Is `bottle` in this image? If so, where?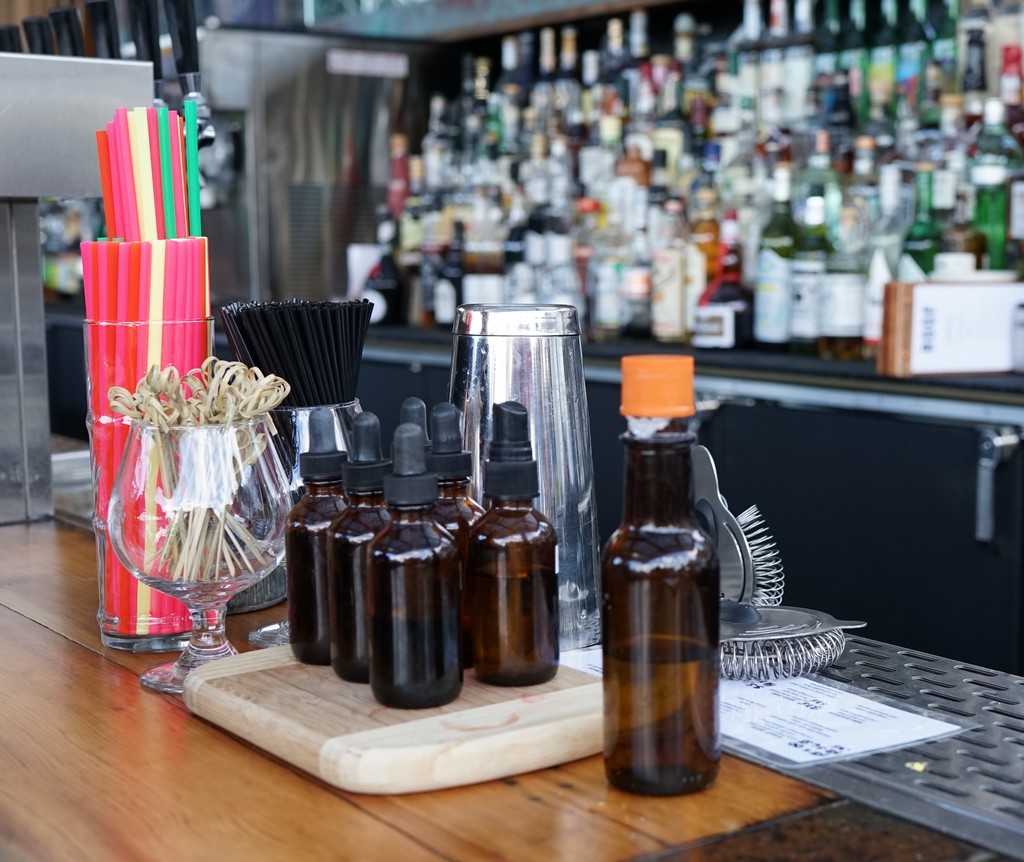
Yes, at box(335, 415, 383, 692).
